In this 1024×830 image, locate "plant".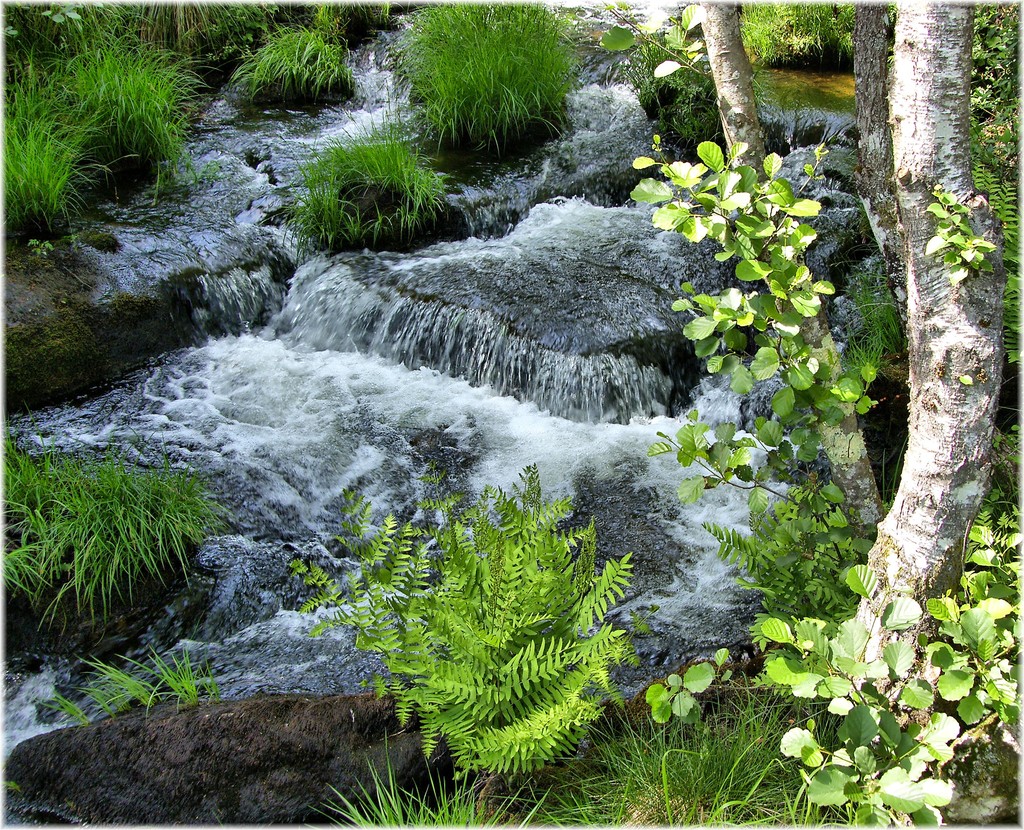
Bounding box: locate(679, 490, 1023, 829).
